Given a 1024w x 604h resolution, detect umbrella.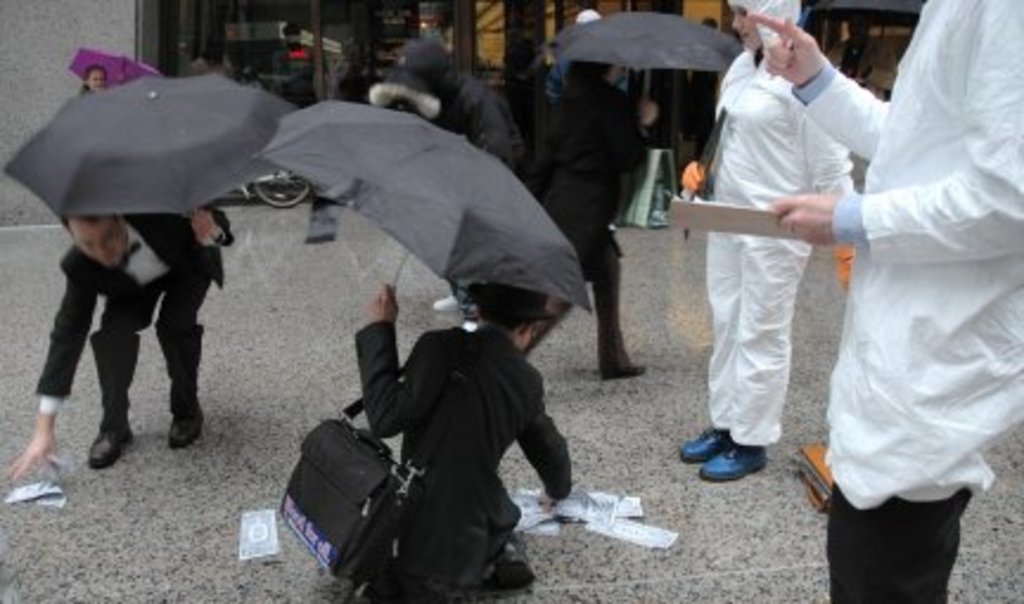
l=19, t=64, r=289, b=277.
